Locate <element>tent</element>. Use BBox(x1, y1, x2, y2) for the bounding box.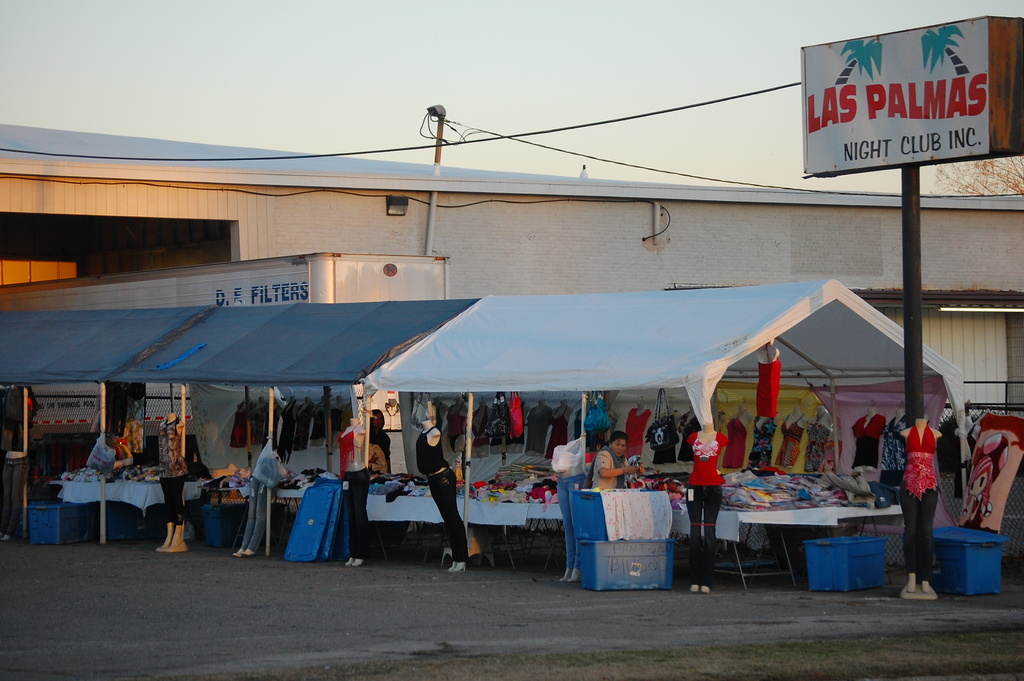
BBox(358, 274, 964, 553).
